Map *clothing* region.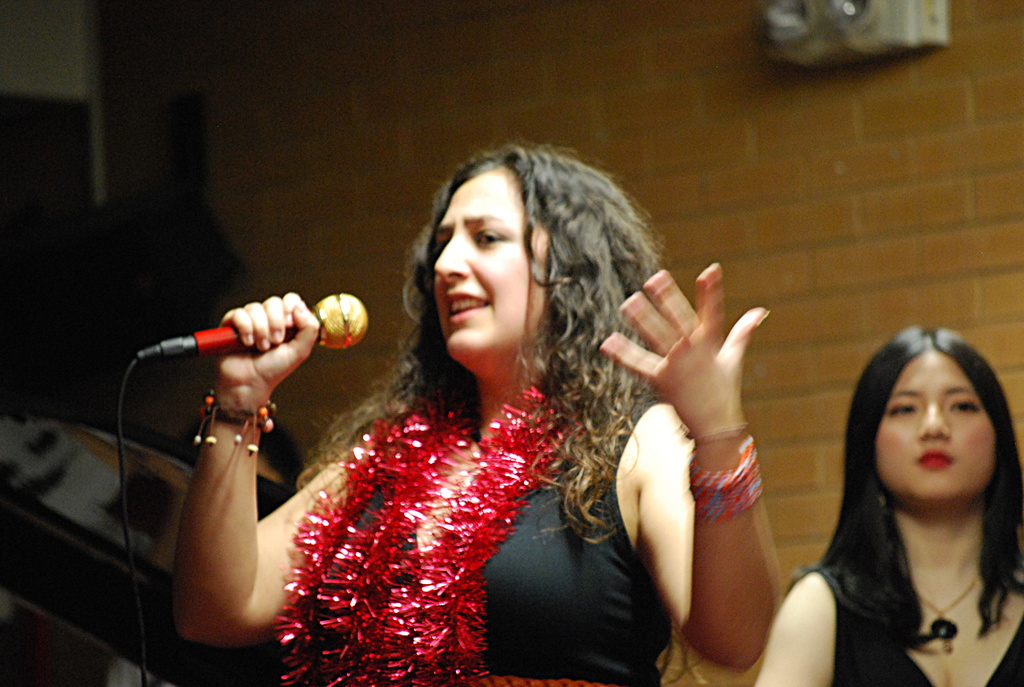
Mapped to 809, 565, 1020, 686.
